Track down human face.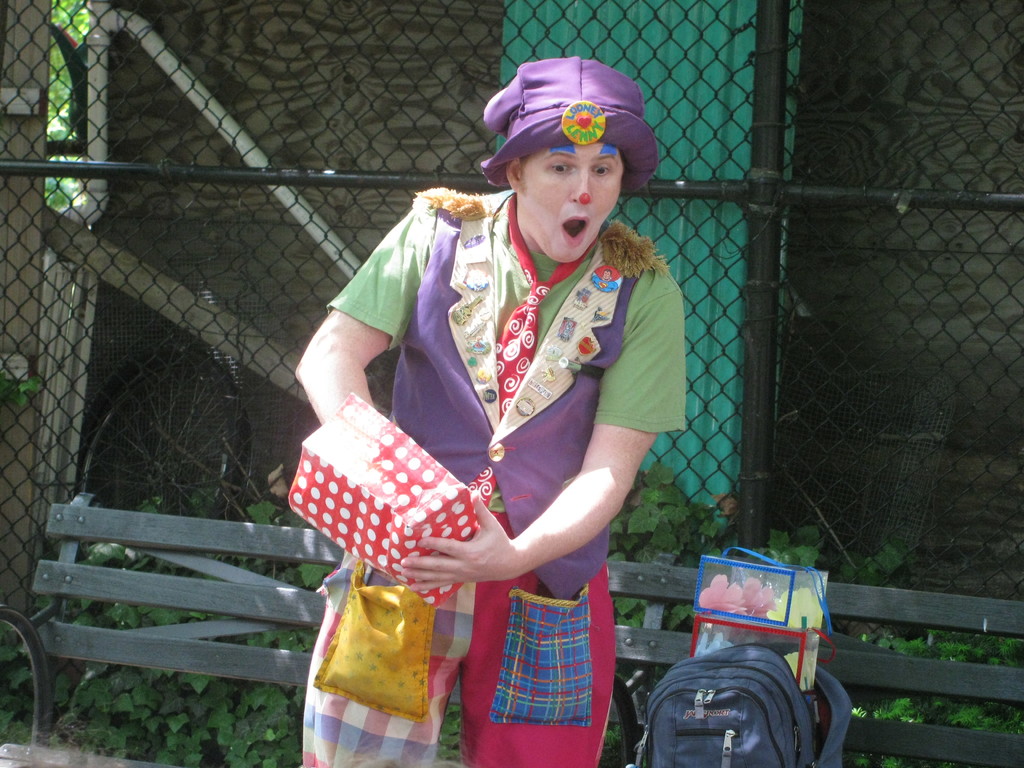
Tracked to <region>523, 142, 622, 262</region>.
